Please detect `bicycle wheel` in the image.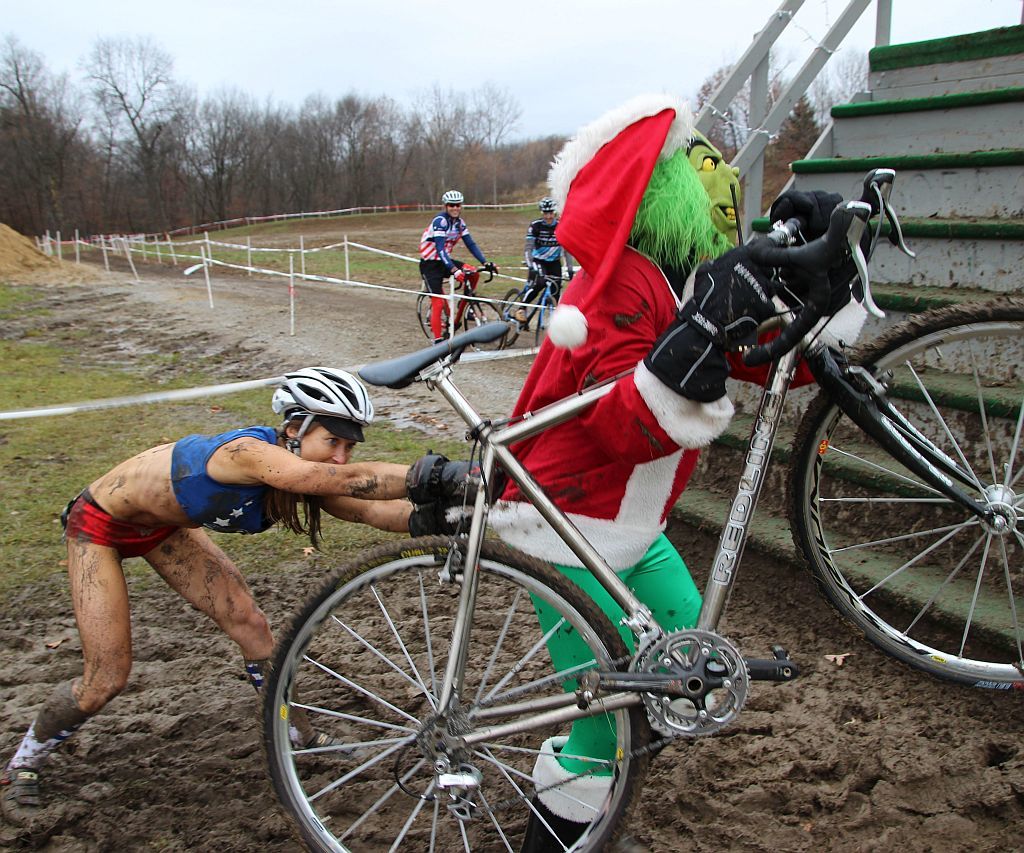
bbox=[807, 382, 1023, 710].
